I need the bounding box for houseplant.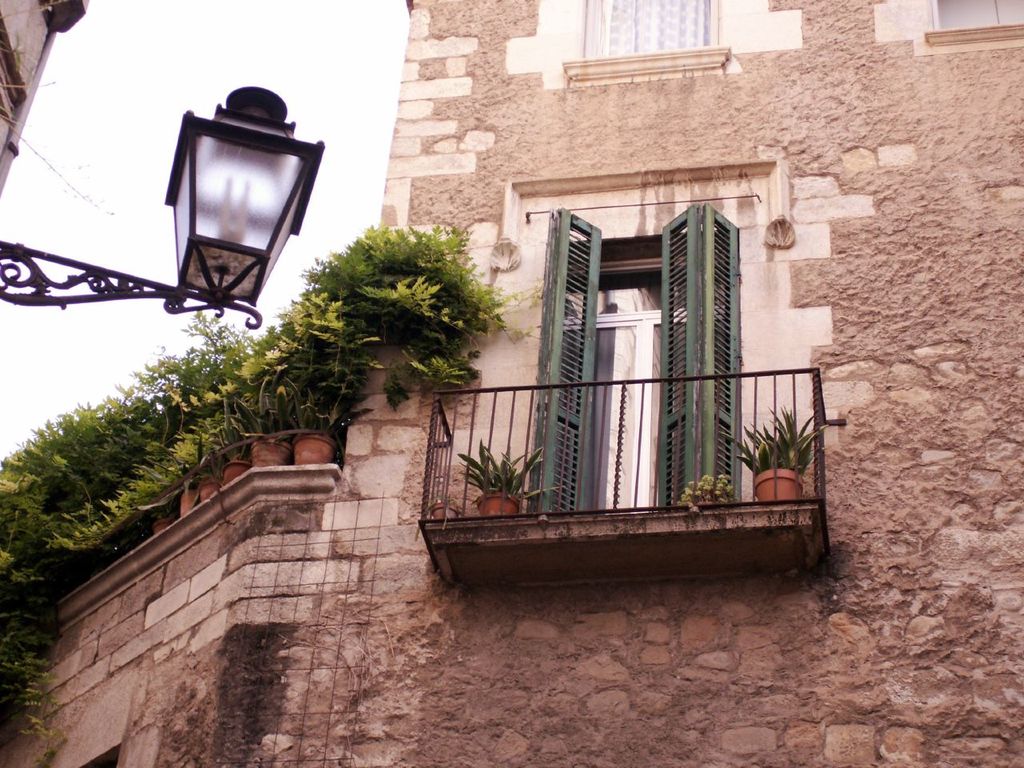
Here it is: x1=733 y1=398 x2=811 y2=510.
